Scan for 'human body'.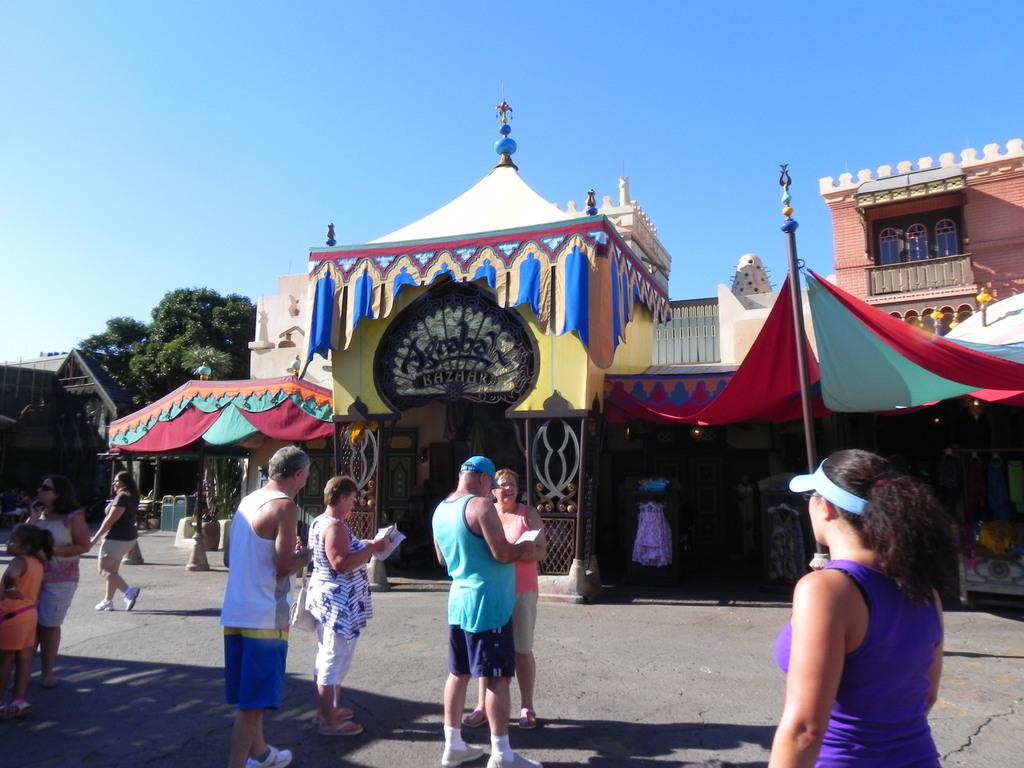
Scan result: locate(24, 476, 86, 700).
